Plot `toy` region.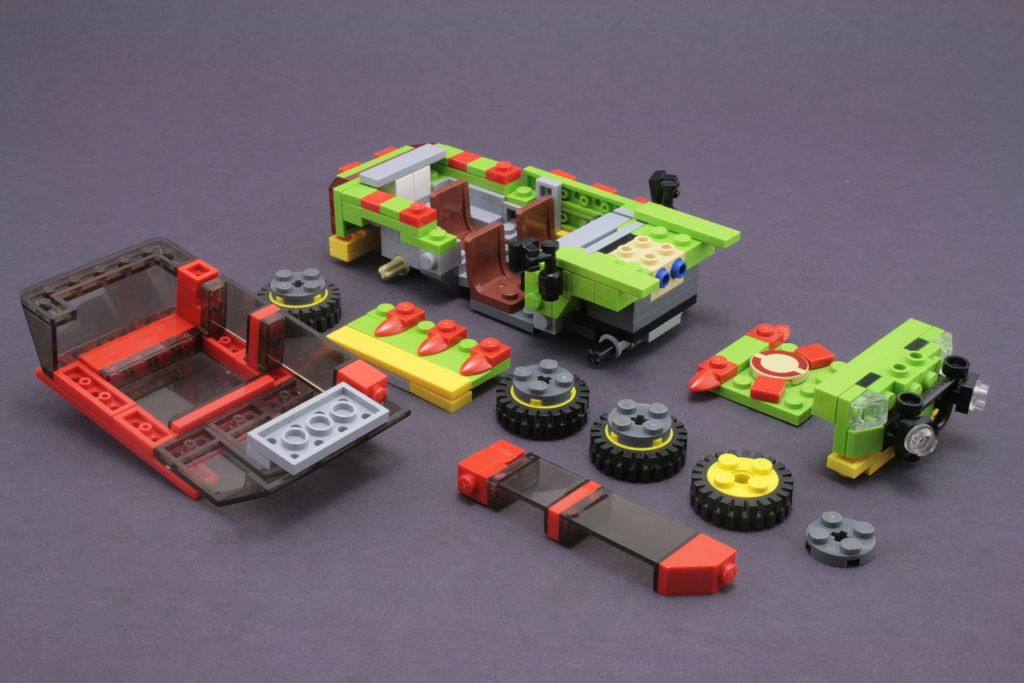
Plotted at [x1=252, y1=268, x2=346, y2=334].
